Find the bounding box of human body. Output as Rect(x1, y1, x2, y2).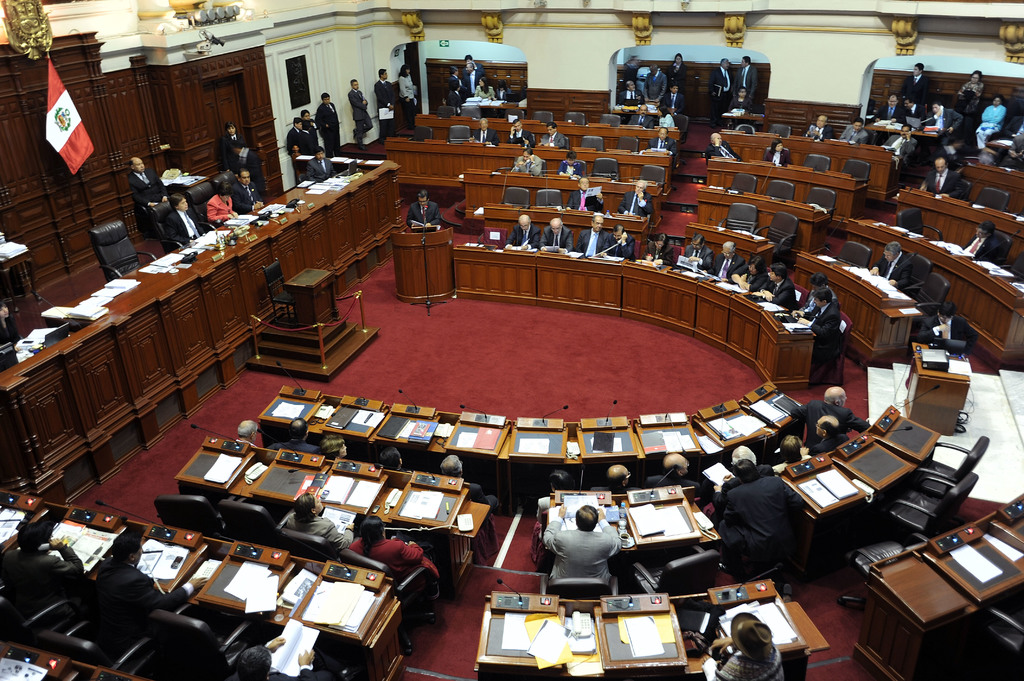
Rect(169, 209, 207, 245).
